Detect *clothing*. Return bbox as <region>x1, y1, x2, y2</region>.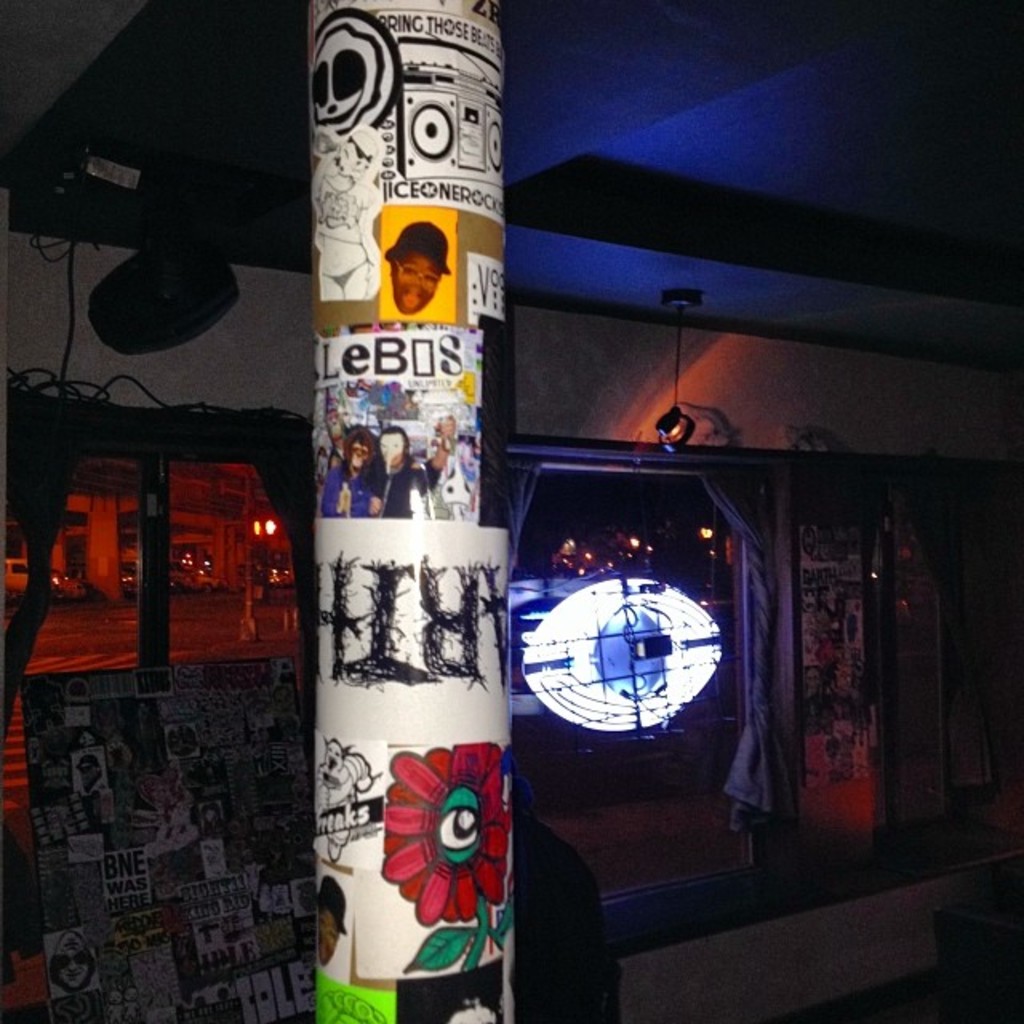
<region>413, 461, 454, 523</region>.
